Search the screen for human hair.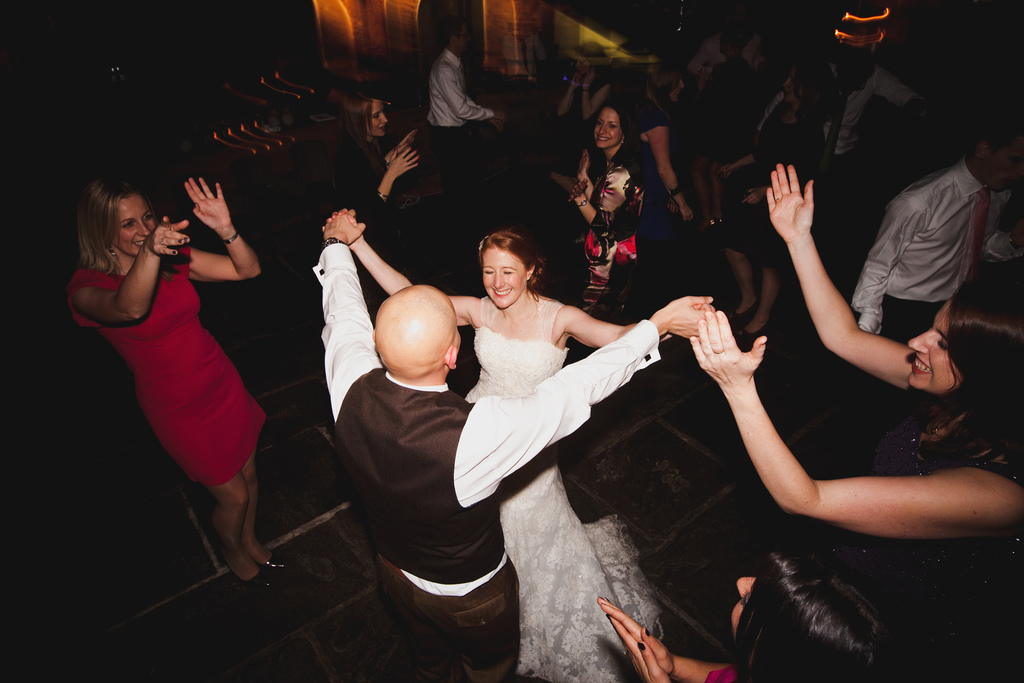
Found at box(730, 553, 922, 682).
